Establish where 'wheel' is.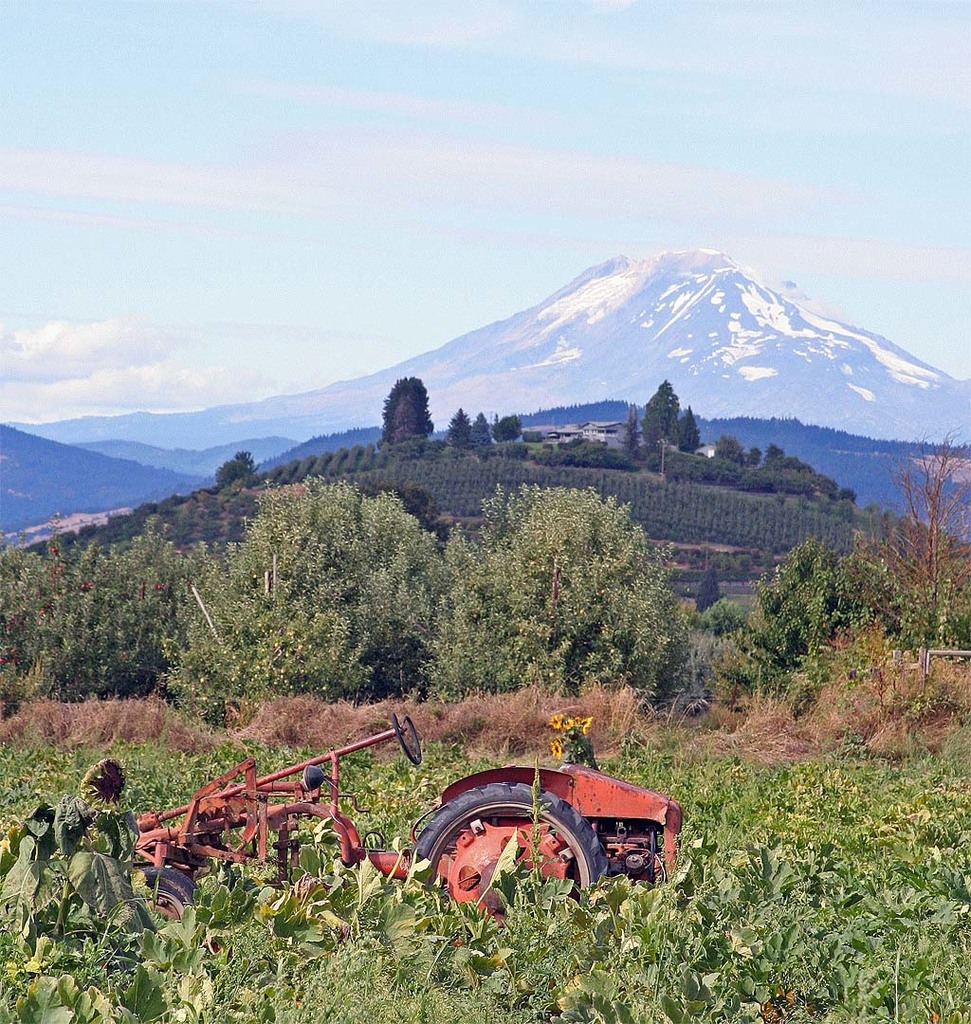
Established at {"left": 139, "top": 869, "right": 192, "bottom": 900}.
